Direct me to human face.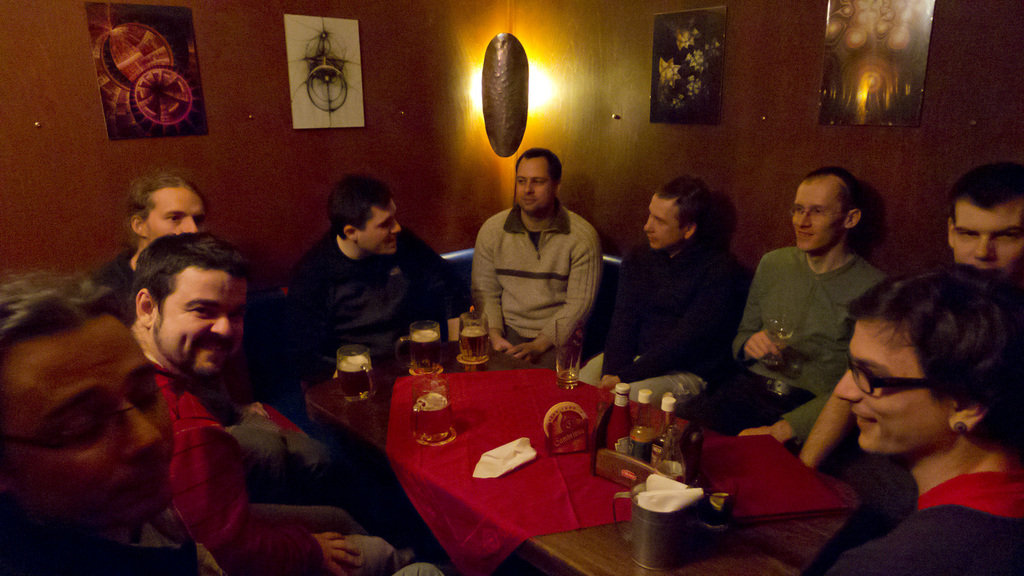
Direction: [794,181,850,252].
